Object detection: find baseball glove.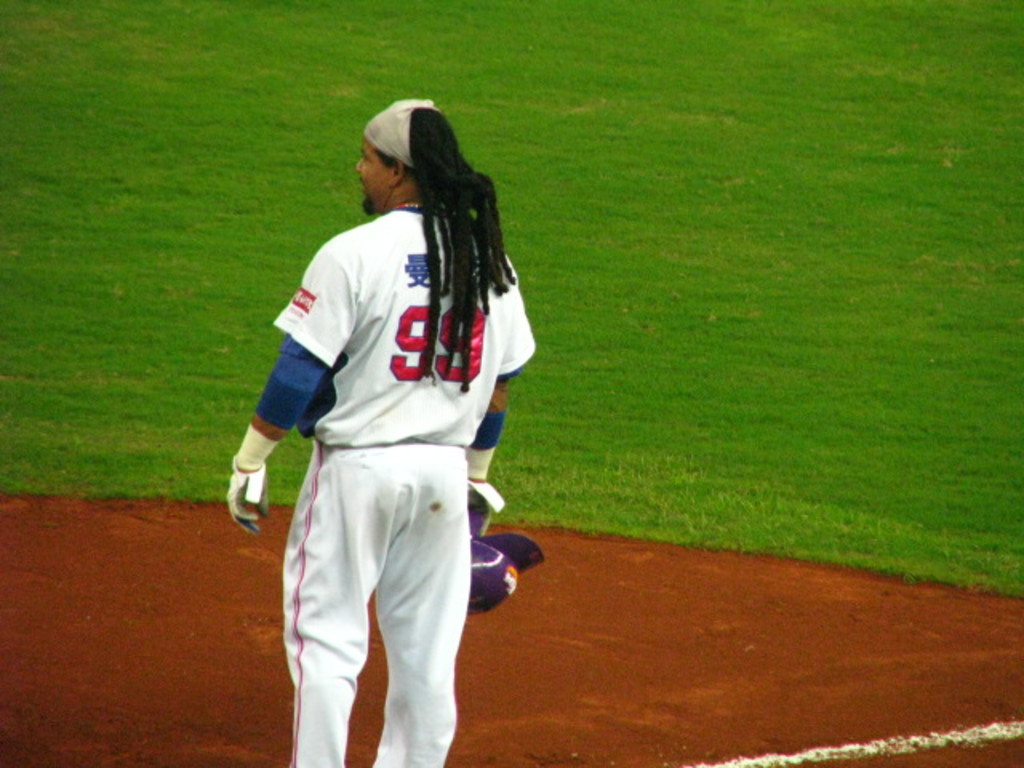
box(230, 464, 278, 539).
